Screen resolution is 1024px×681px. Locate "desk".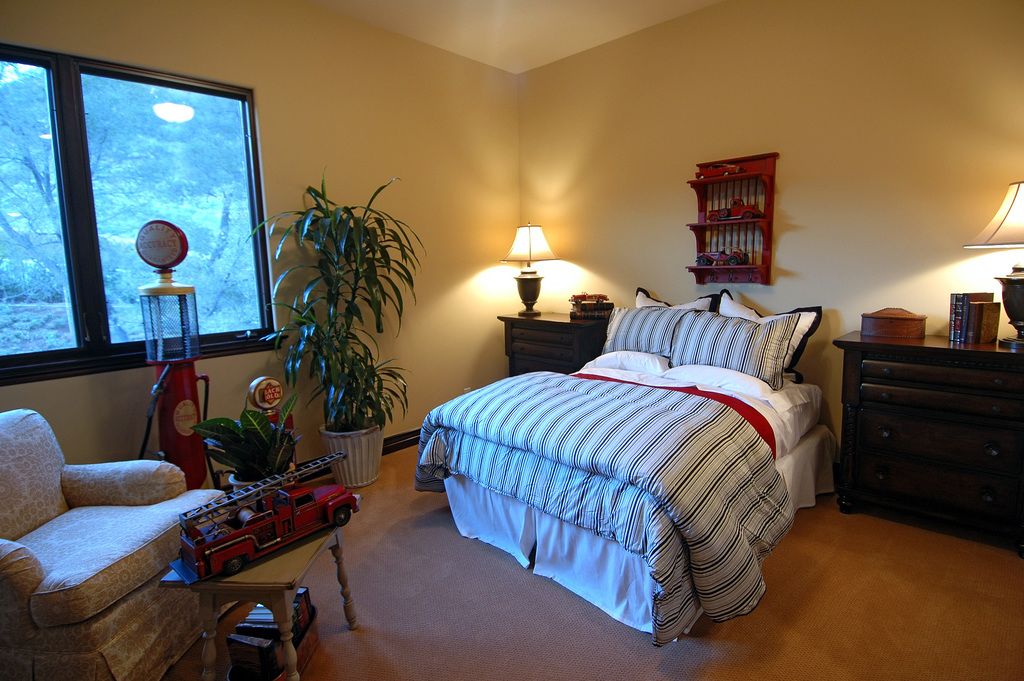
region(493, 305, 619, 379).
